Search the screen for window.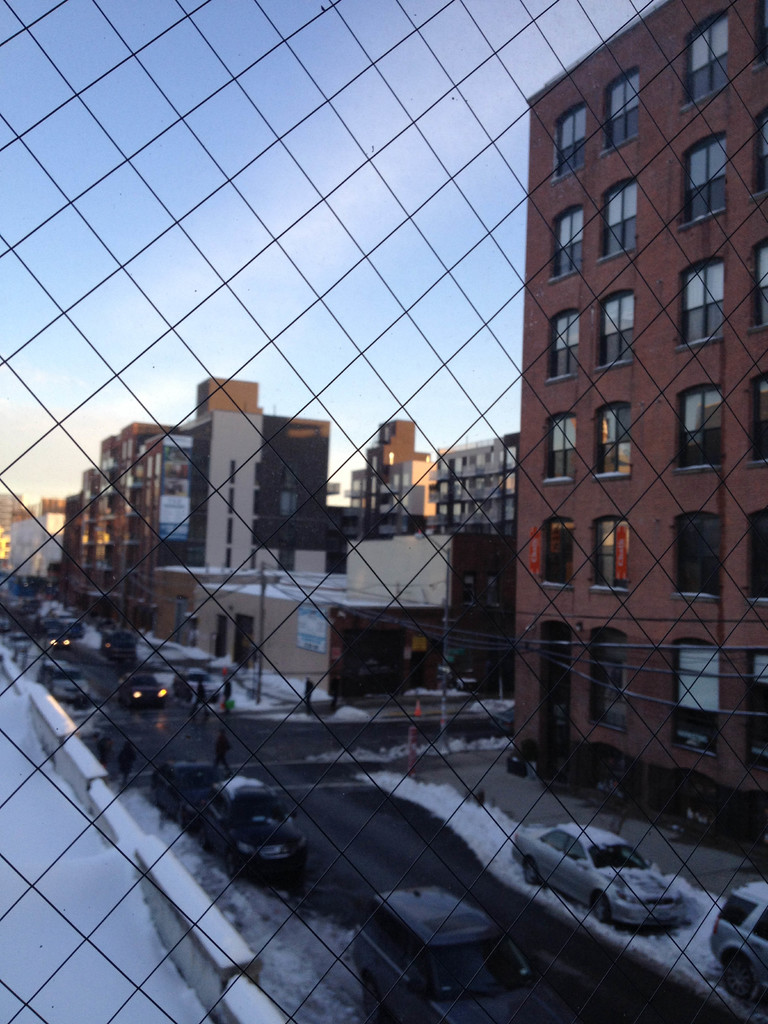
Found at [675,387,723,474].
